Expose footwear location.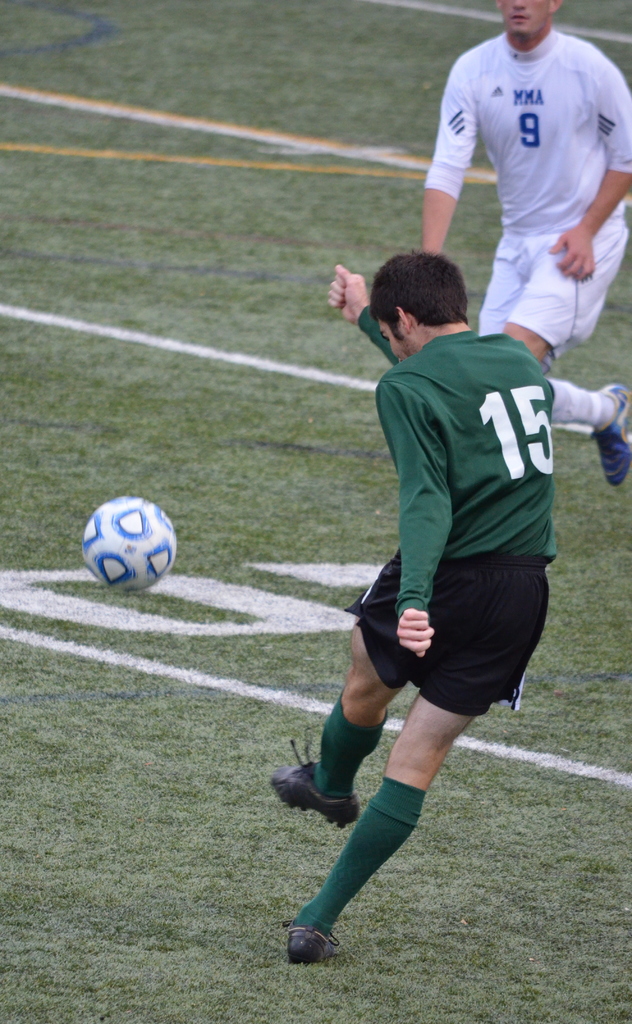
Exposed at 284:921:347:961.
